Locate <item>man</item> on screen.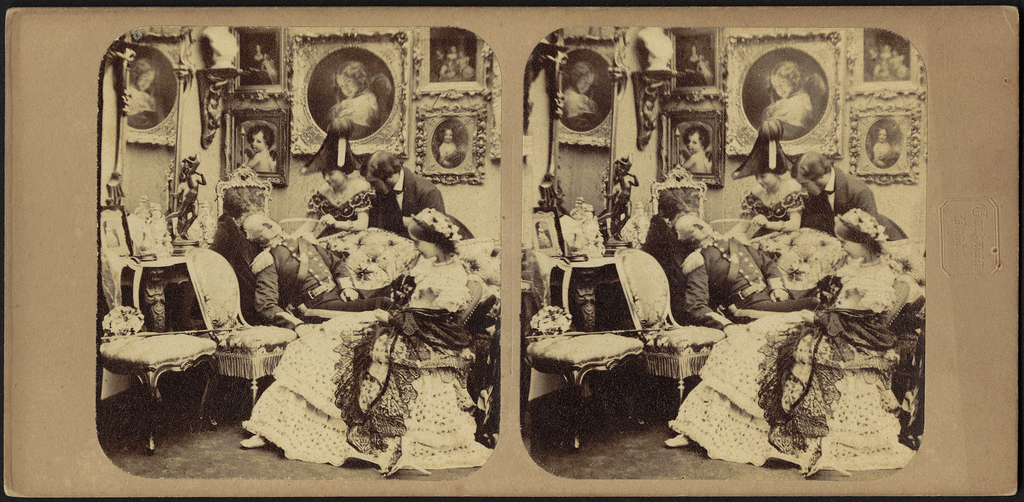
On screen at [left=360, top=149, right=449, bottom=239].
